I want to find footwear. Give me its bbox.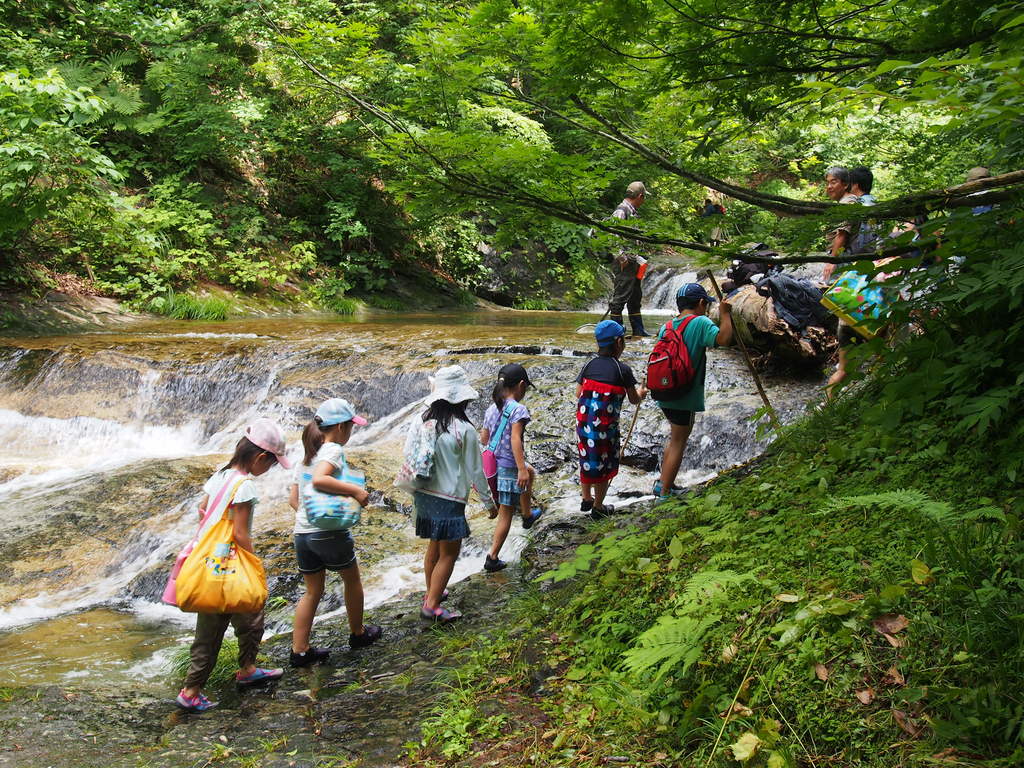
592, 503, 614, 519.
